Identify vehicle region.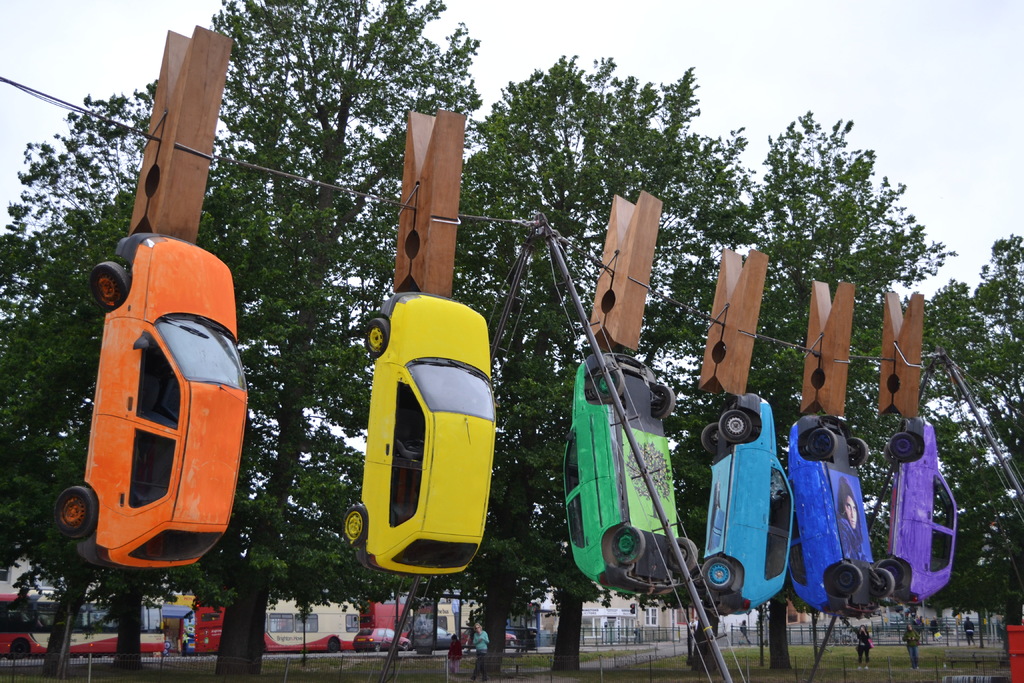
Region: {"x1": 342, "y1": 289, "x2": 499, "y2": 578}.
